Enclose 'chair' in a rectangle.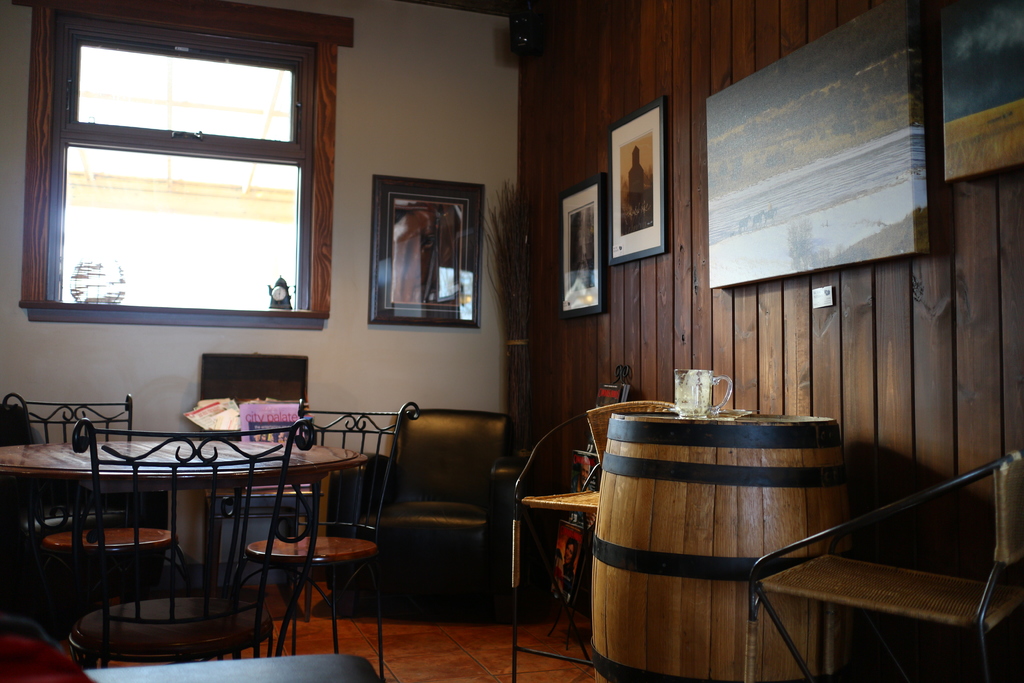
bbox=[59, 414, 316, 682].
